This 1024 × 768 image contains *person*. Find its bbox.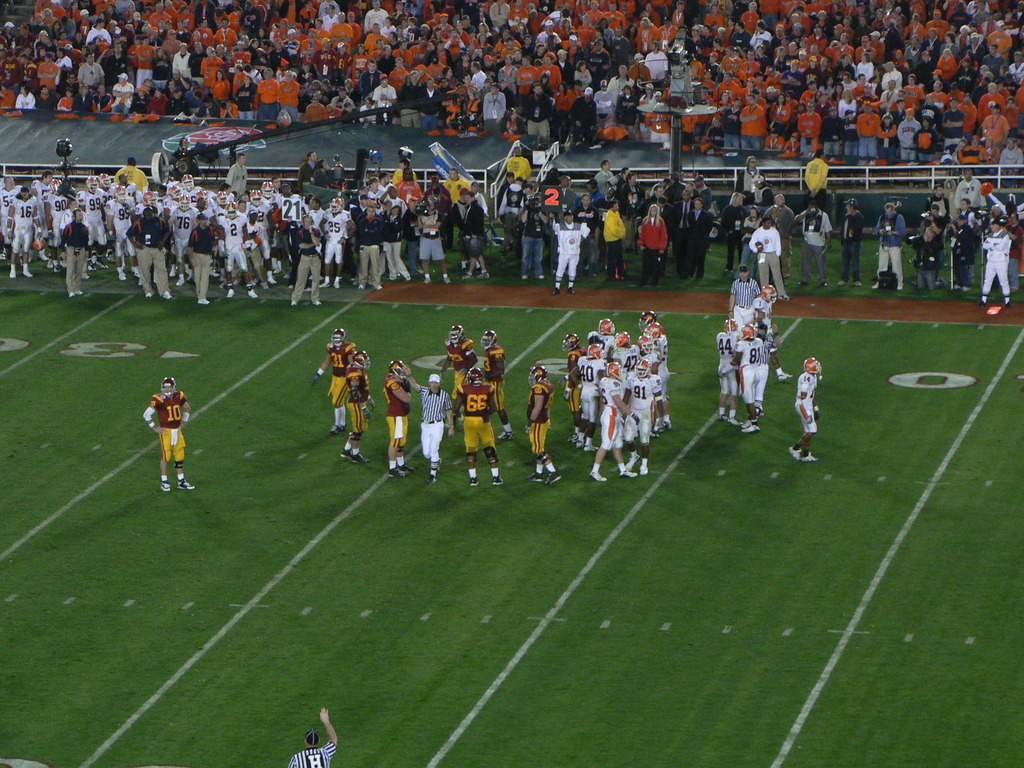
(left=289, top=707, right=339, bottom=767).
